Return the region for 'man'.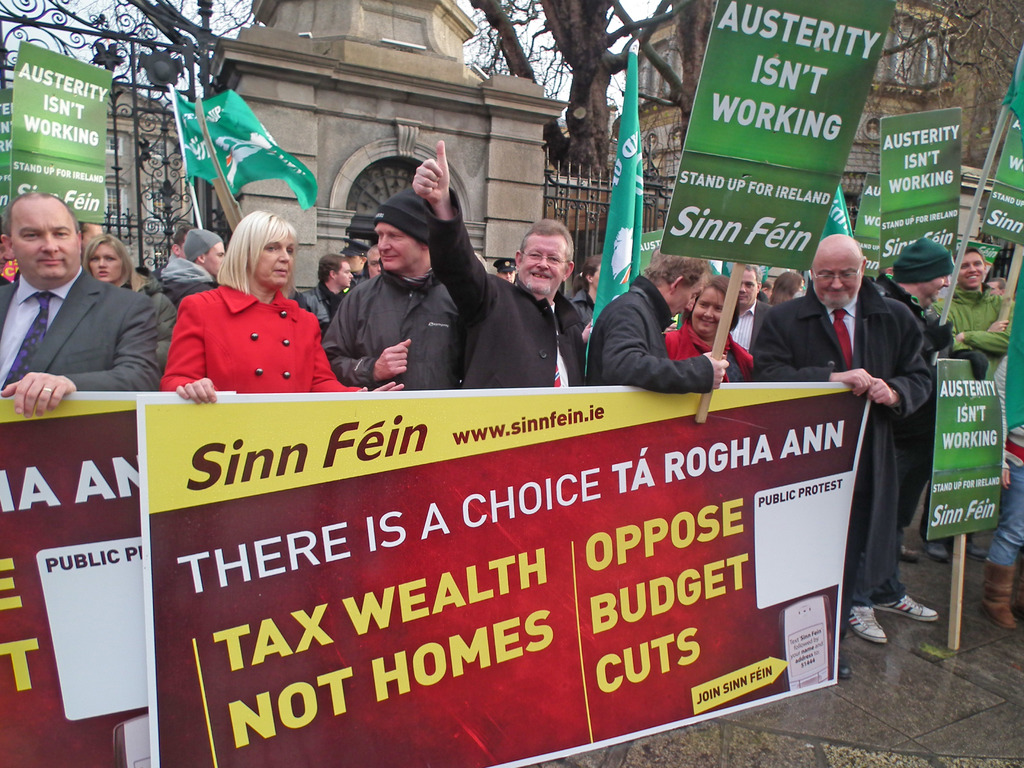
[892,236,987,564].
